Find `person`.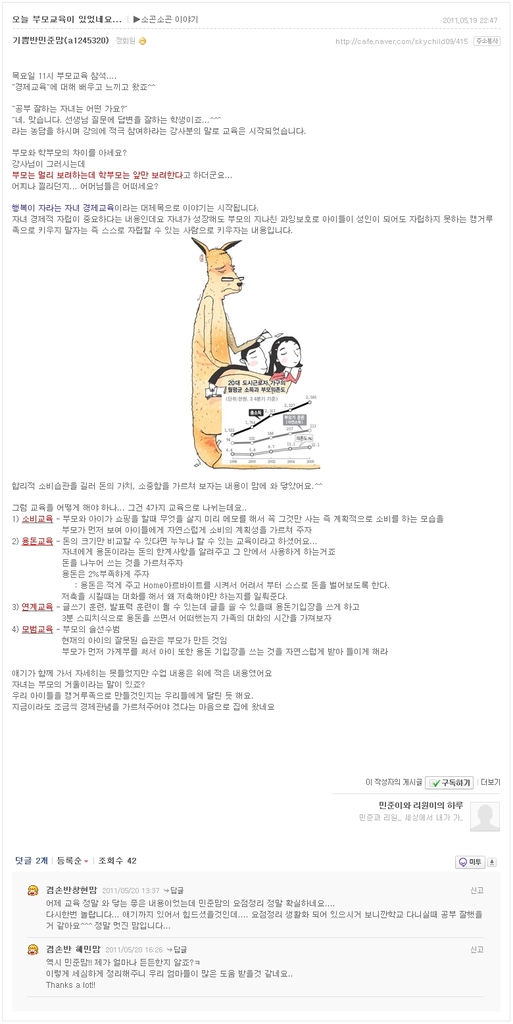
[240, 342, 270, 380].
